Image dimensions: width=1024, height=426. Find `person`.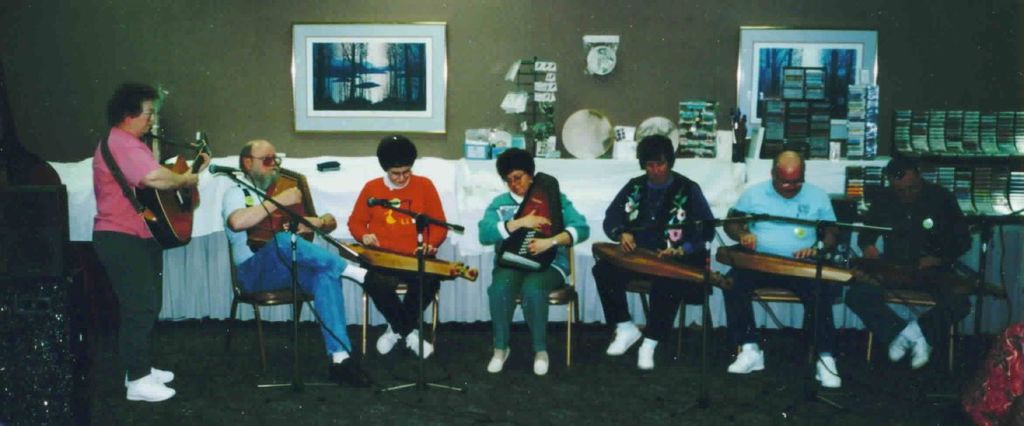
box(719, 148, 845, 389).
